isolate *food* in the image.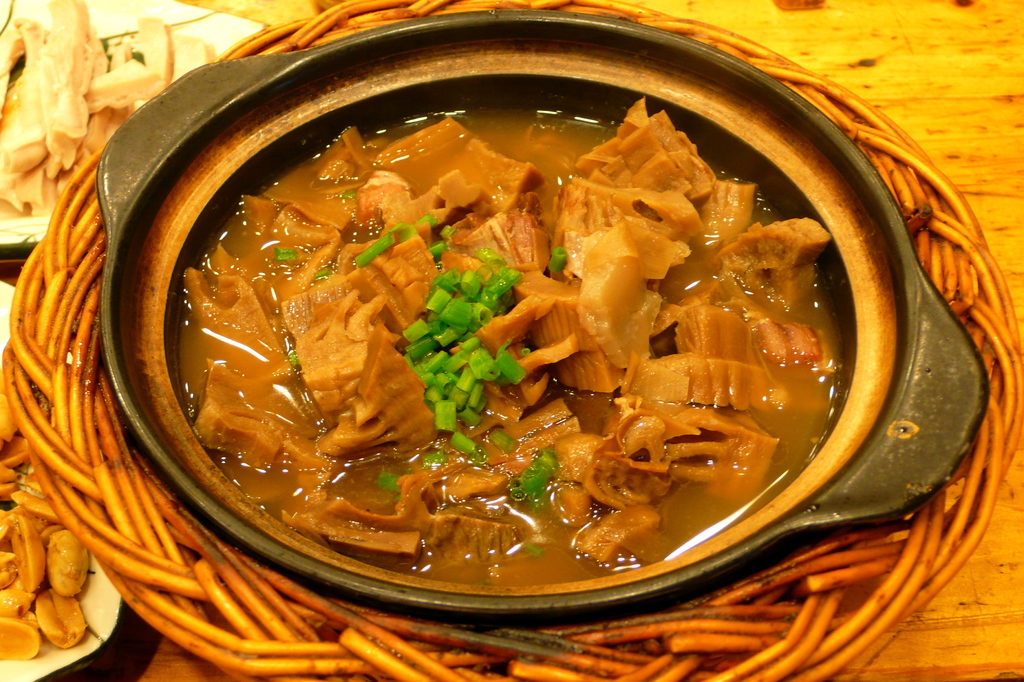
Isolated region: BBox(174, 97, 842, 586).
